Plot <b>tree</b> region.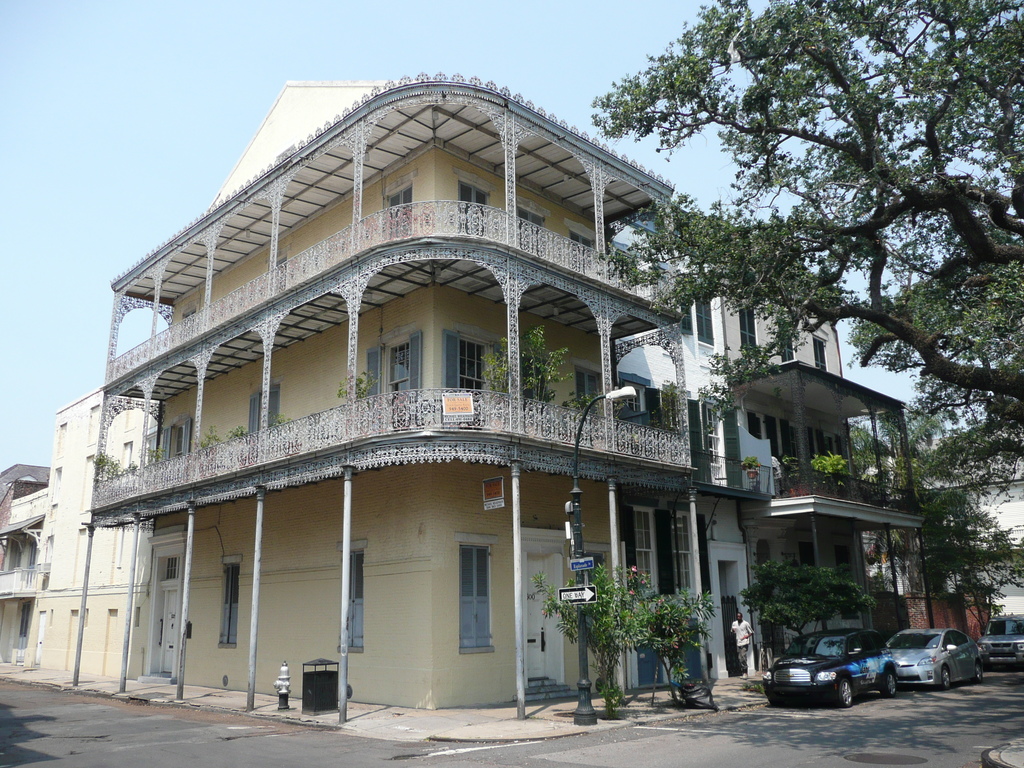
Plotted at <box>693,48,1002,492</box>.
